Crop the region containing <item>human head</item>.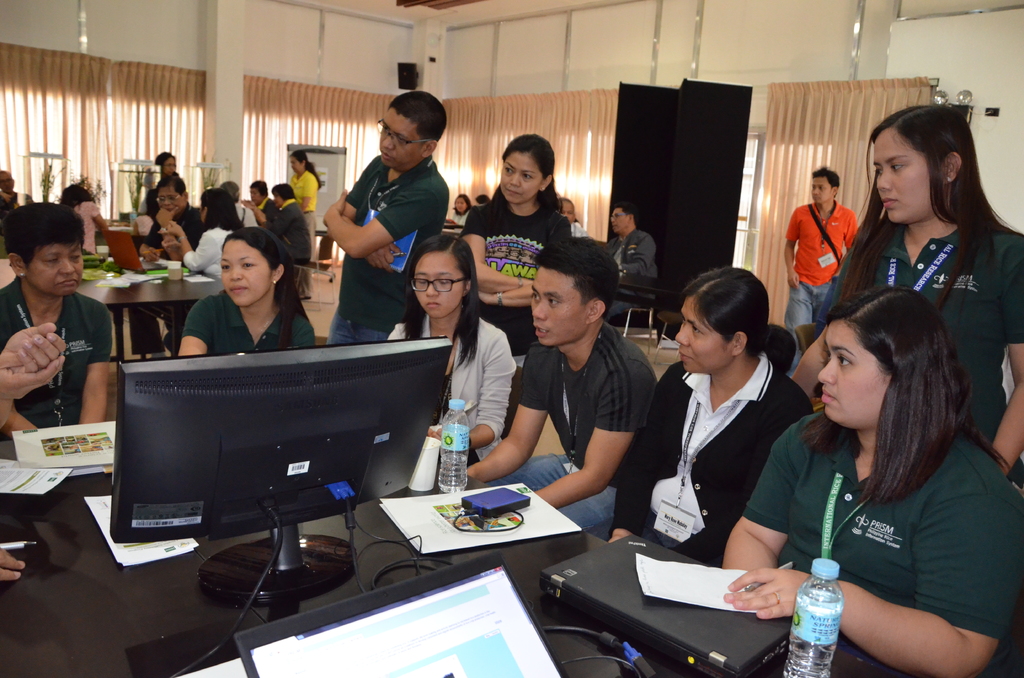
Crop region: select_region(58, 182, 95, 205).
